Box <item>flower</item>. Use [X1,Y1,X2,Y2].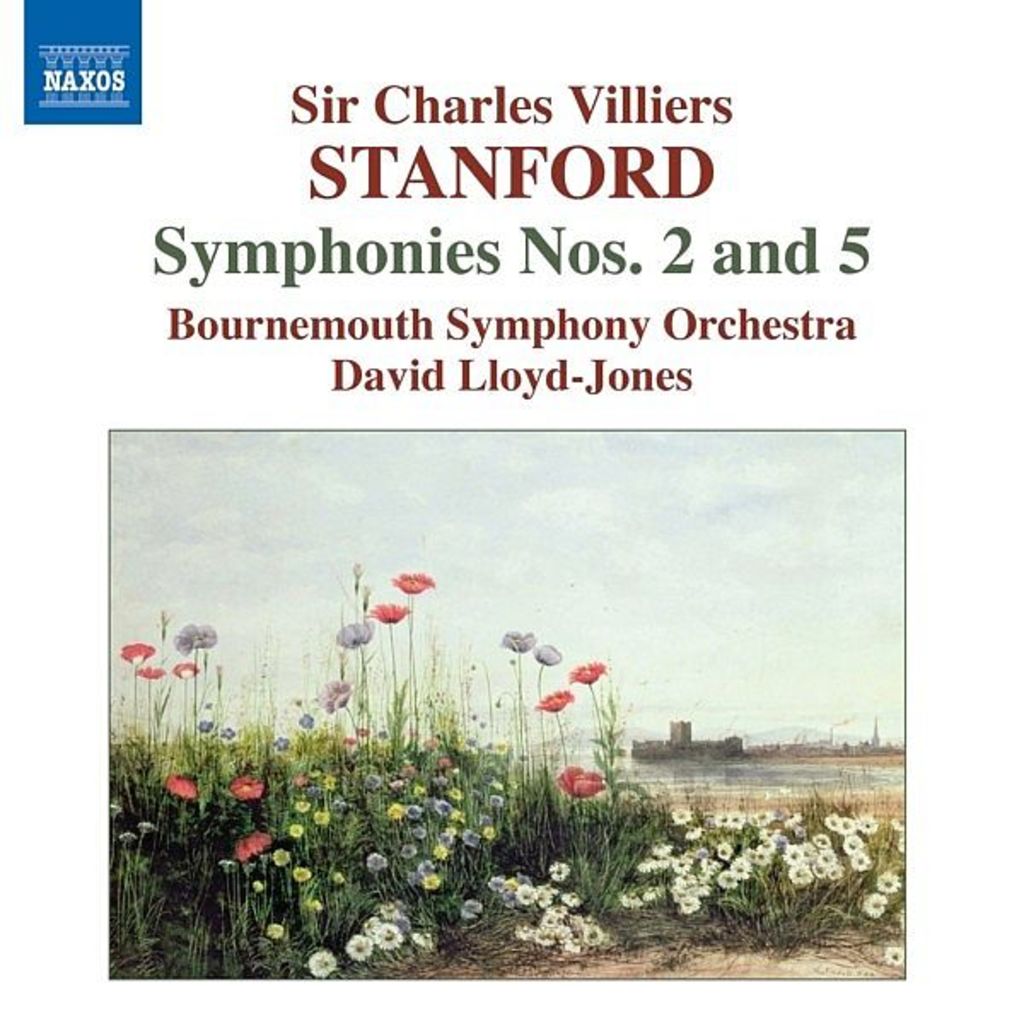
[433,795,454,816].
